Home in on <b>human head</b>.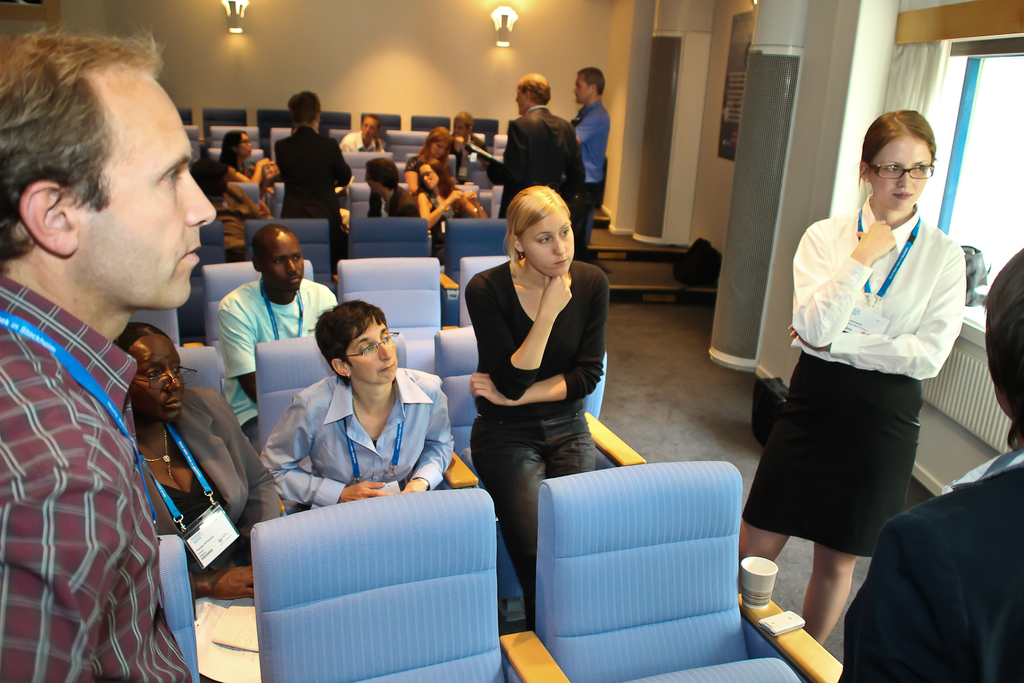
Homed in at bbox=[504, 186, 575, 276].
